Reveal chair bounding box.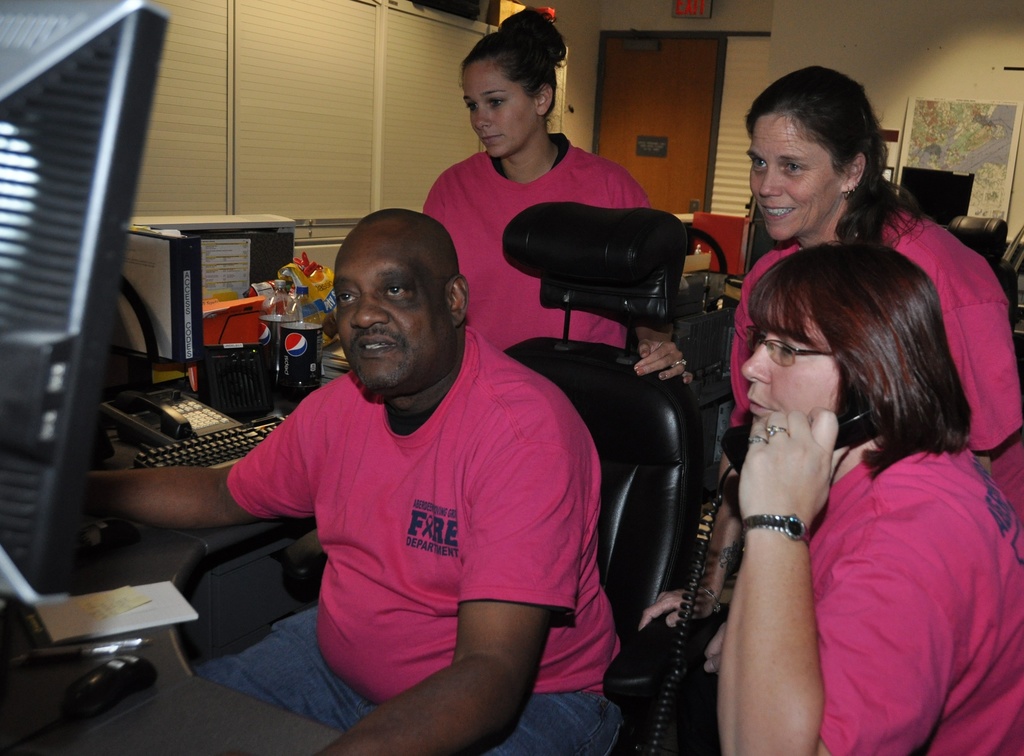
Revealed: (460,204,703,732).
